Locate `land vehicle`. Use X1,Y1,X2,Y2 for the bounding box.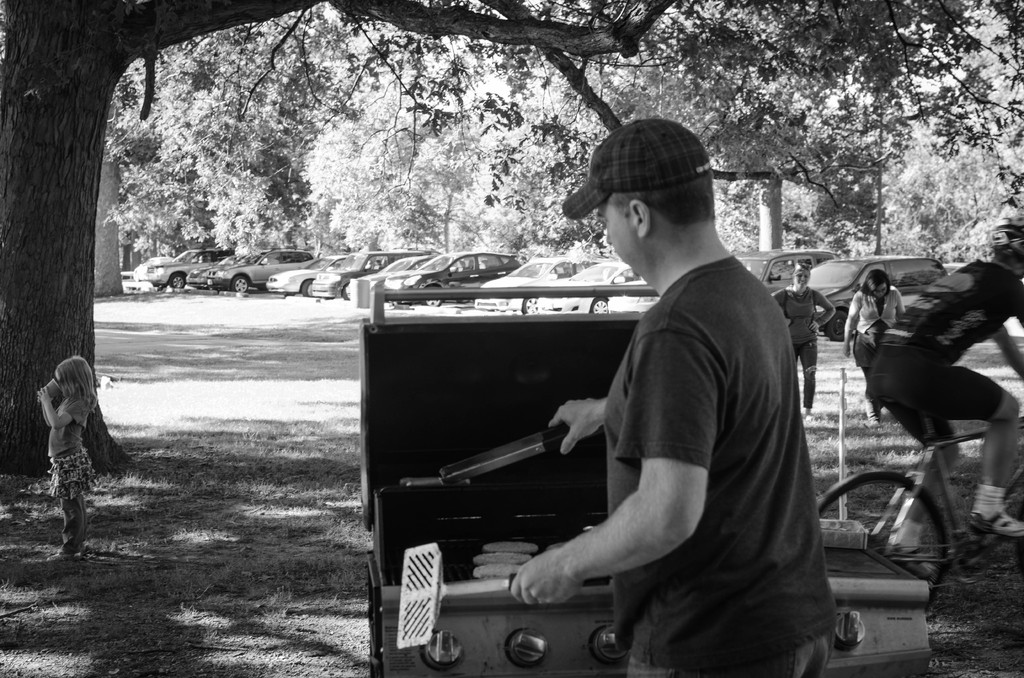
815,398,1023,611.
